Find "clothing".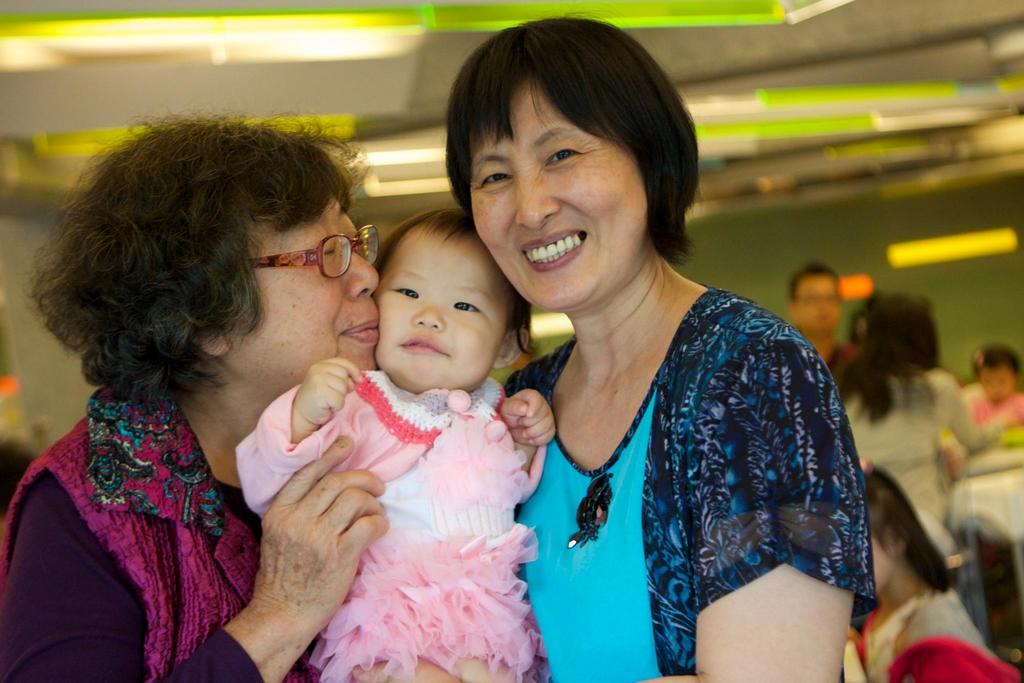
box=[230, 369, 547, 682].
